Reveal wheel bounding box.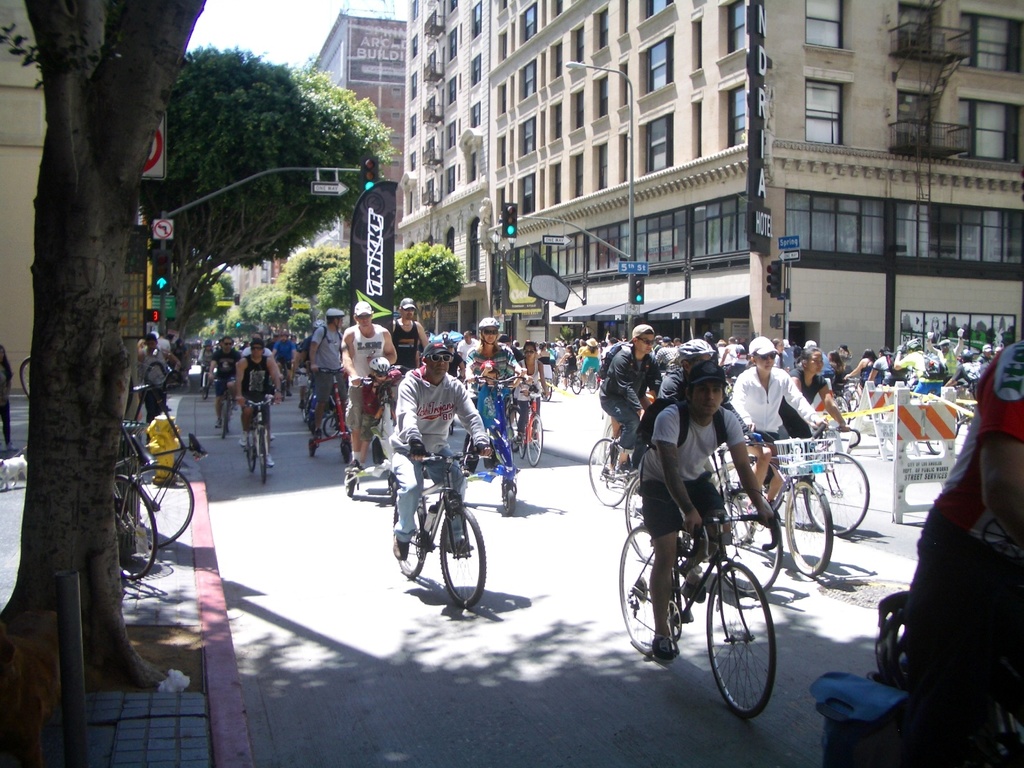
Revealed: (112, 475, 158, 580).
